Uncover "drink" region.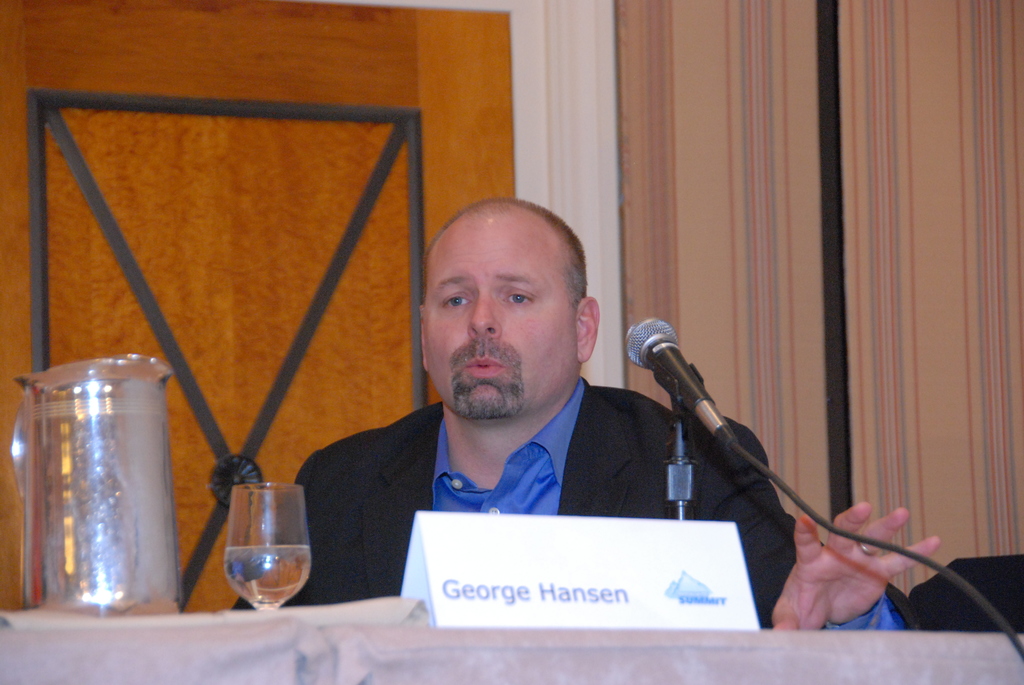
Uncovered: (left=222, top=546, right=314, bottom=613).
